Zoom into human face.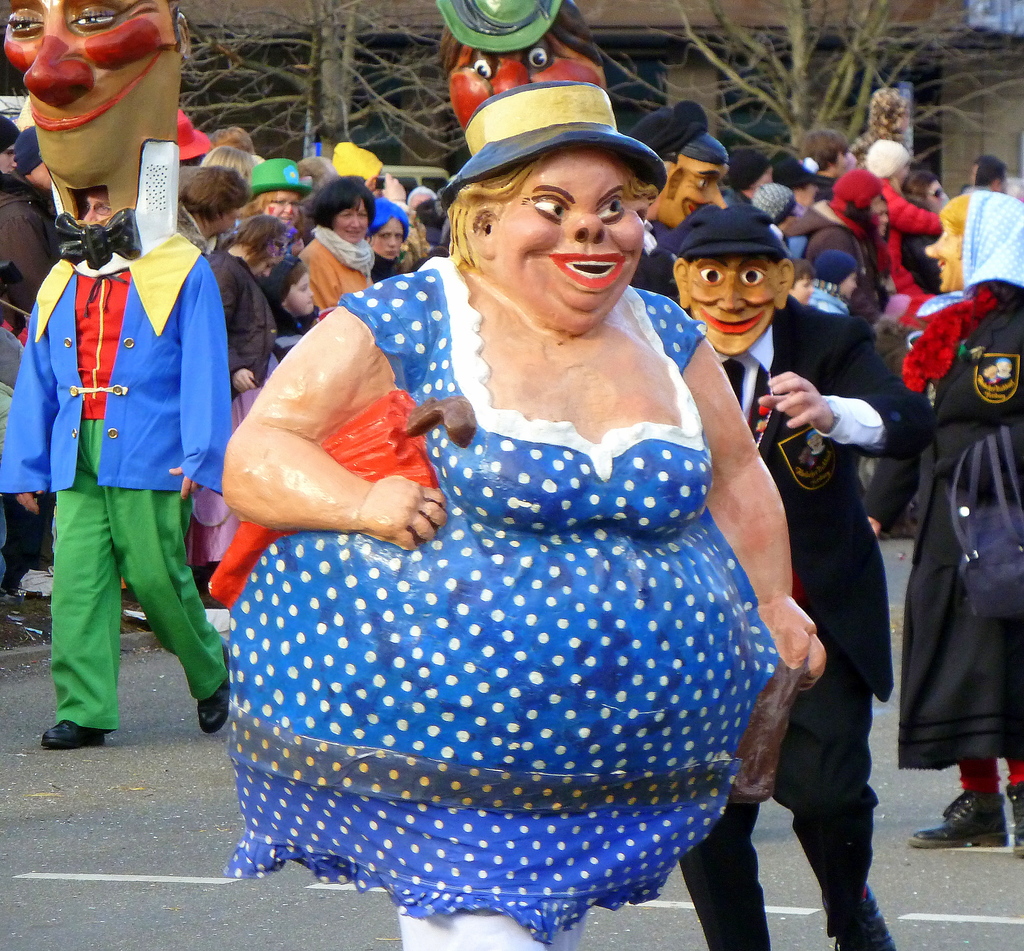
Zoom target: locate(255, 260, 282, 278).
